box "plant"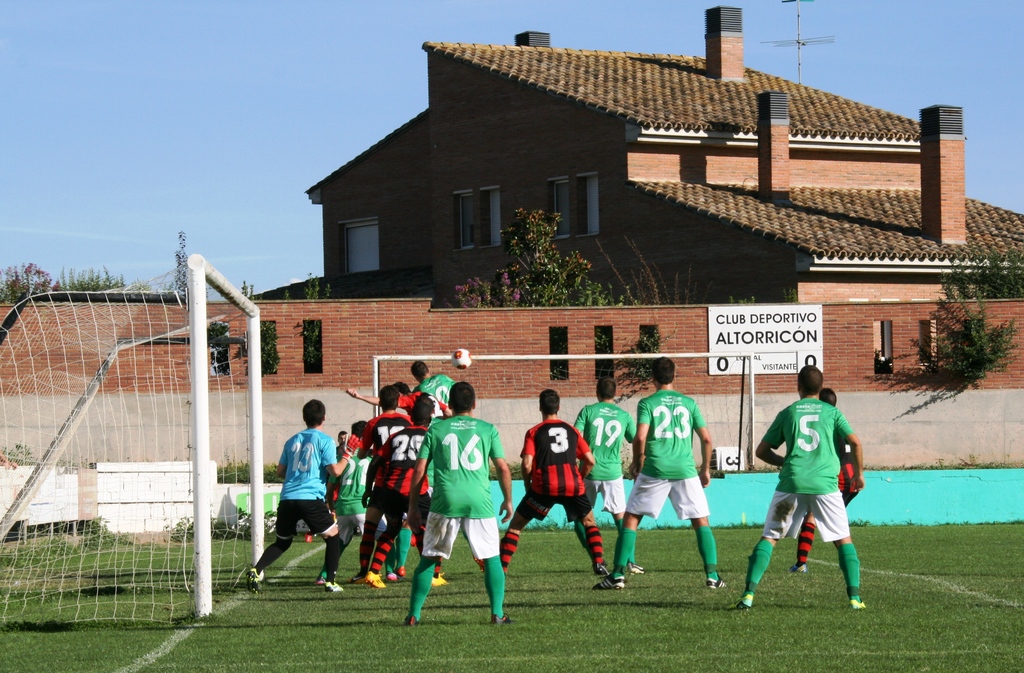
box=[0, 430, 38, 465]
